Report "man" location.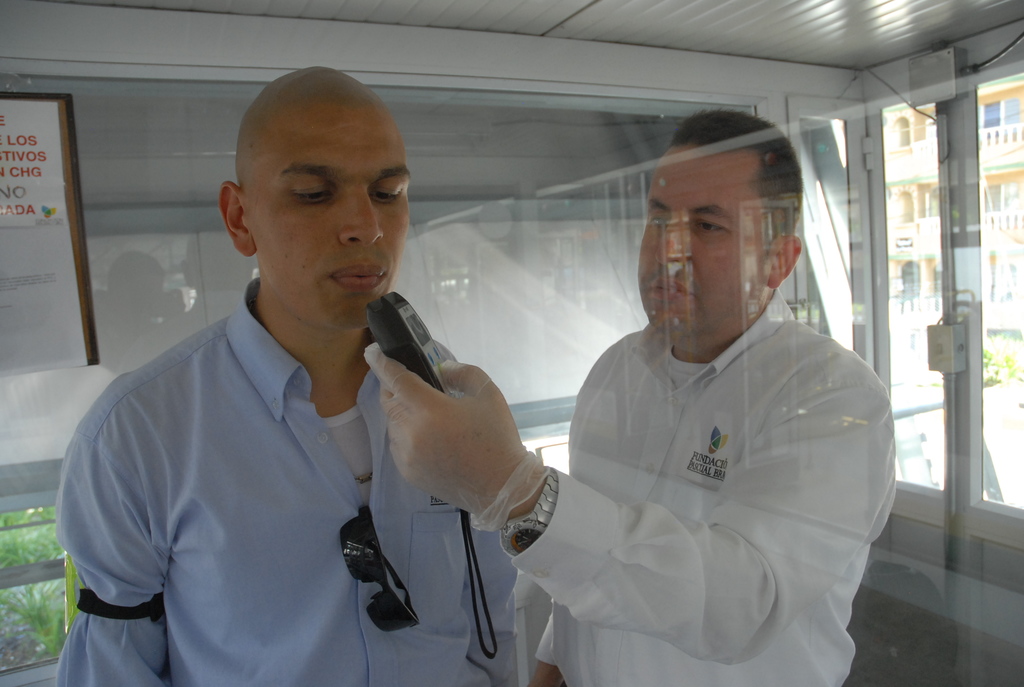
Report: <box>362,106,900,686</box>.
